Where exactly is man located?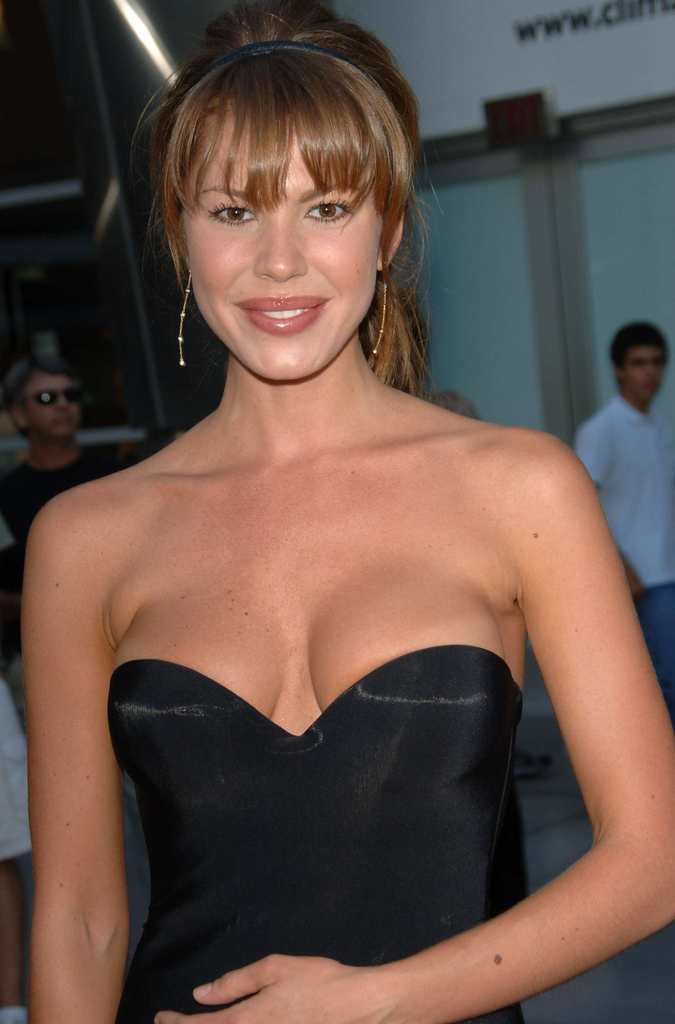
Its bounding box is box=[0, 354, 126, 1023].
